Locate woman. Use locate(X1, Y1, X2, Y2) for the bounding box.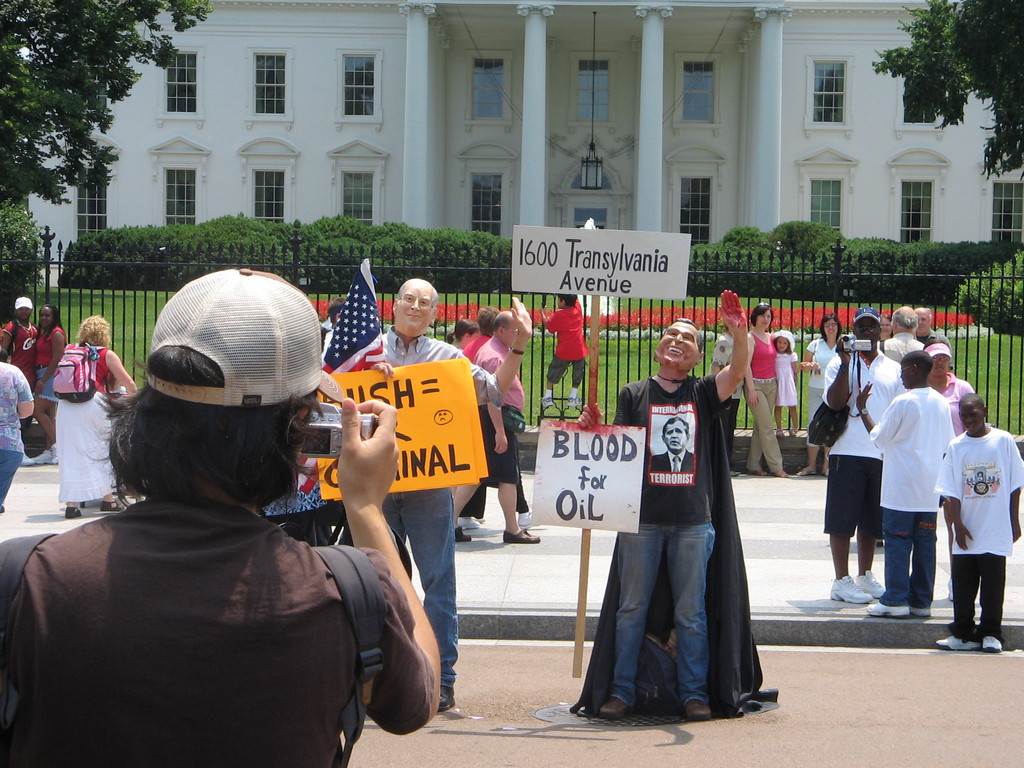
locate(55, 312, 140, 522).
